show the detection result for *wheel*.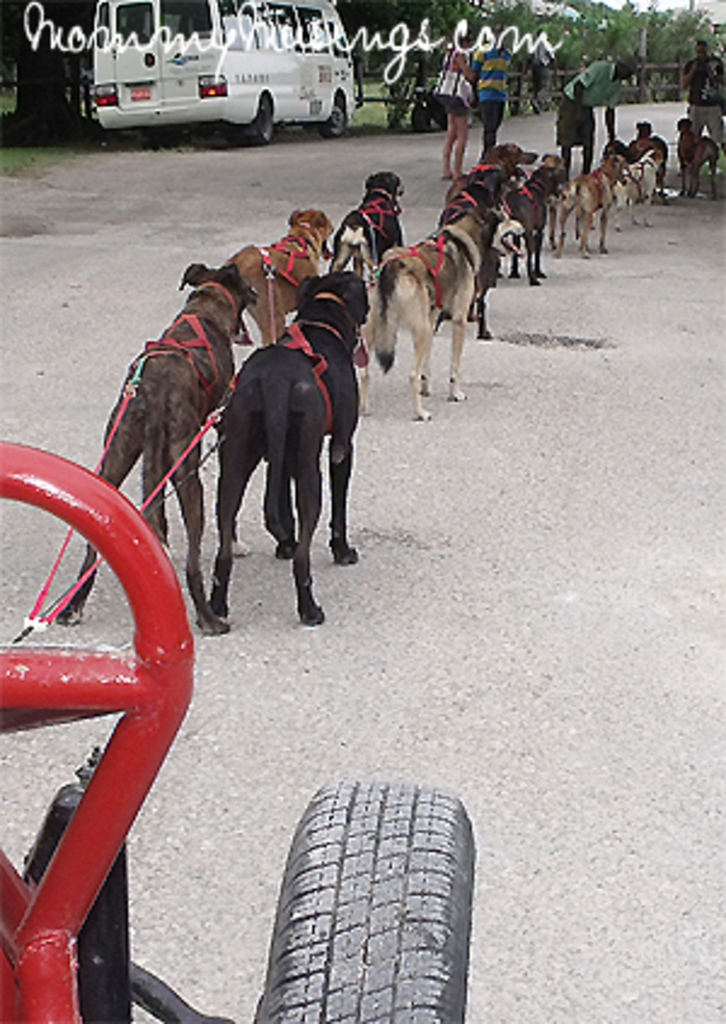
{"x1": 254, "y1": 99, "x2": 276, "y2": 145}.
